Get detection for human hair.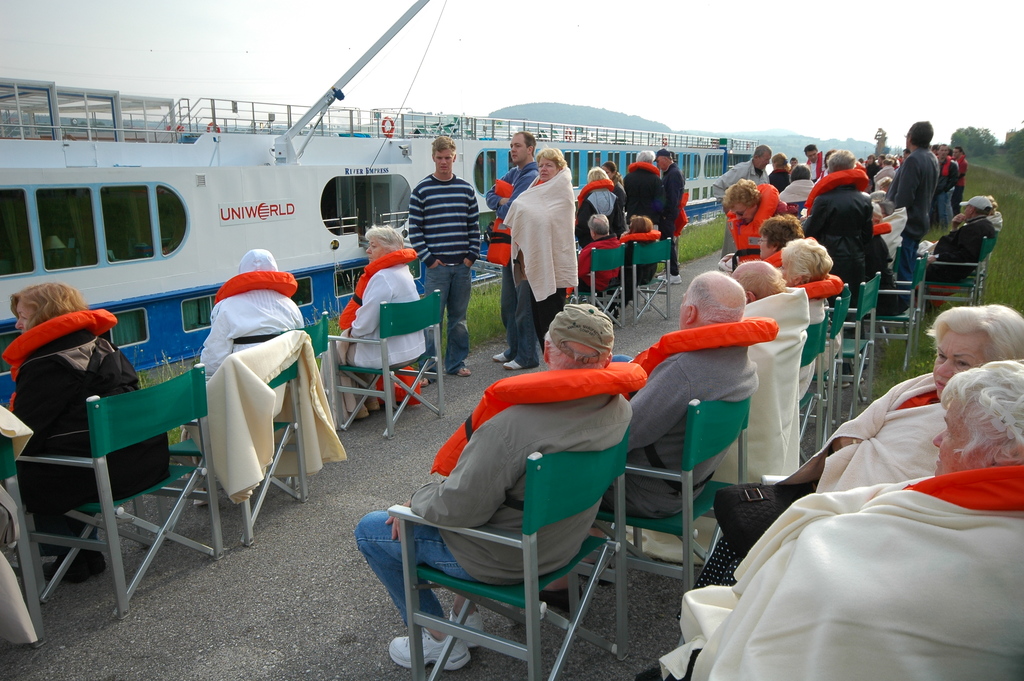
Detection: {"left": 904, "top": 116, "right": 936, "bottom": 146}.
